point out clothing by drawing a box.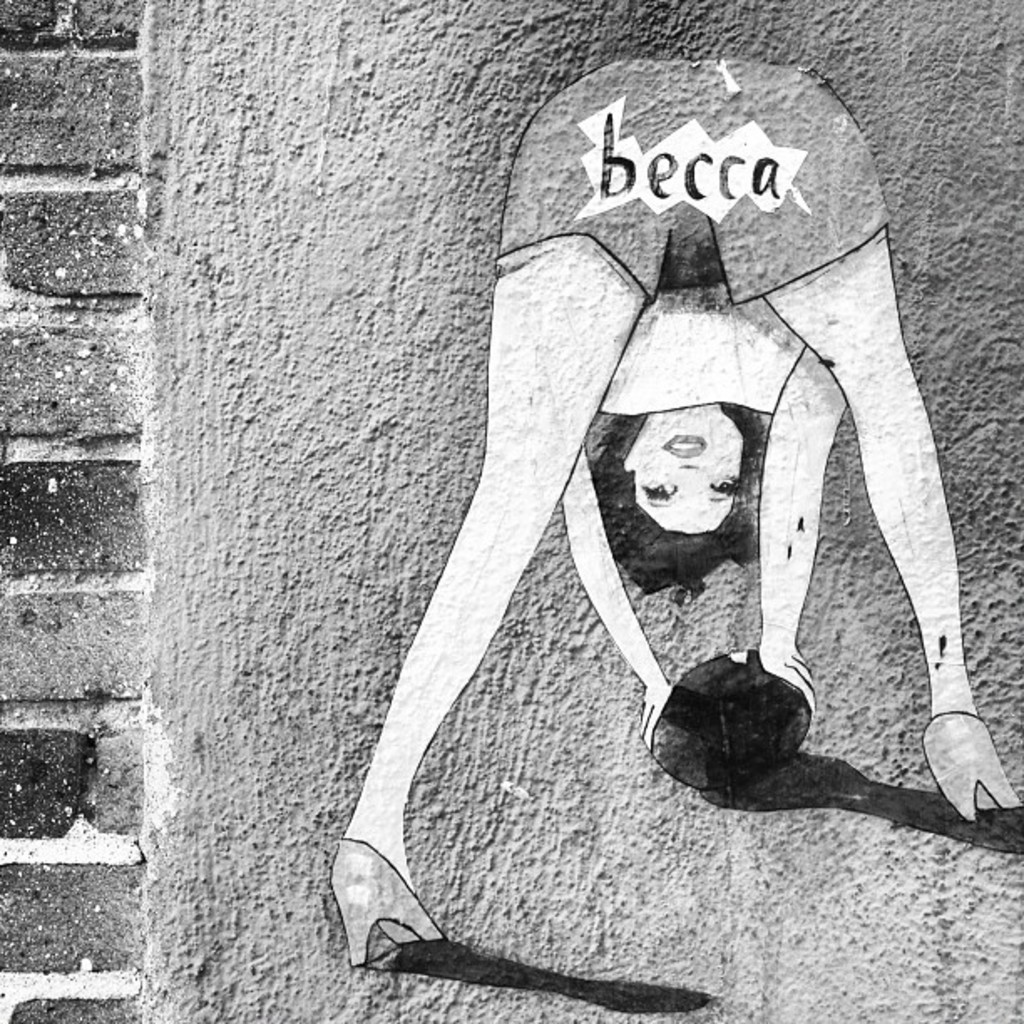
{"left": 495, "top": 55, "right": 892, "bottom": 308}.
